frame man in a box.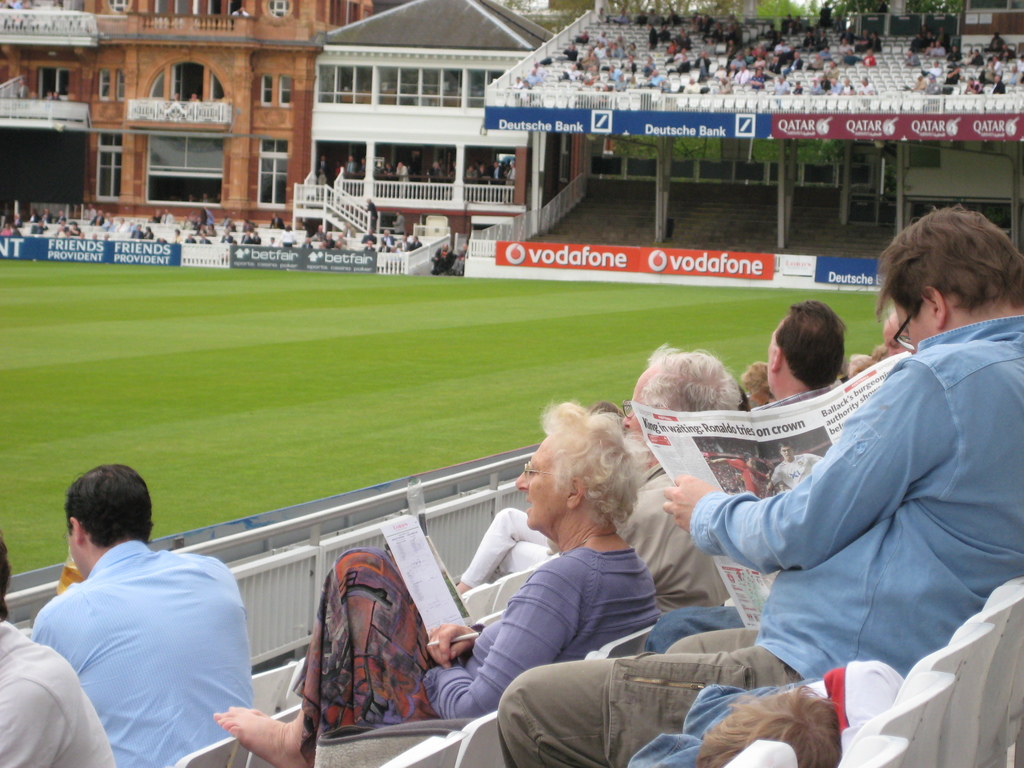
{"x1": 0, "y1": 534, "x2": 113, "y2": 767}.
